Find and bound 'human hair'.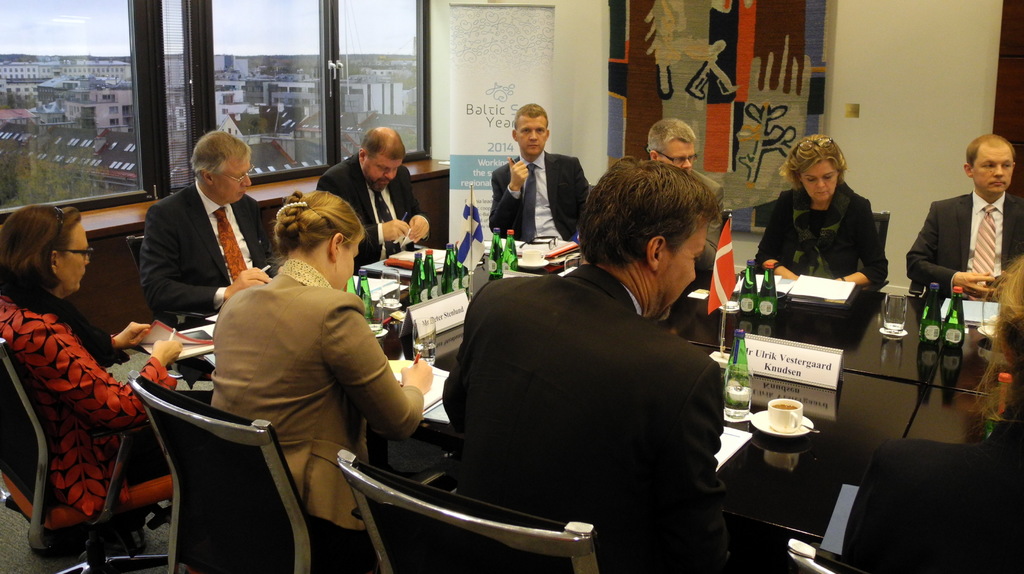
Bound: crop(776, 129, 852, 179).
